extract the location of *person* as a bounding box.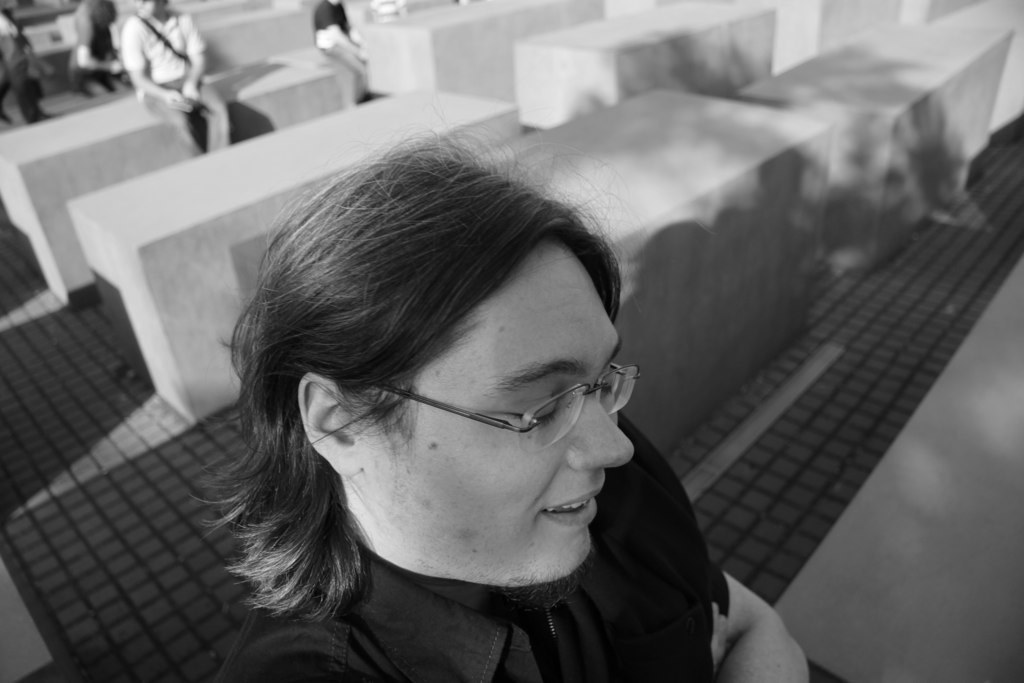
left=313, top=0, right=366, bottom=107.
